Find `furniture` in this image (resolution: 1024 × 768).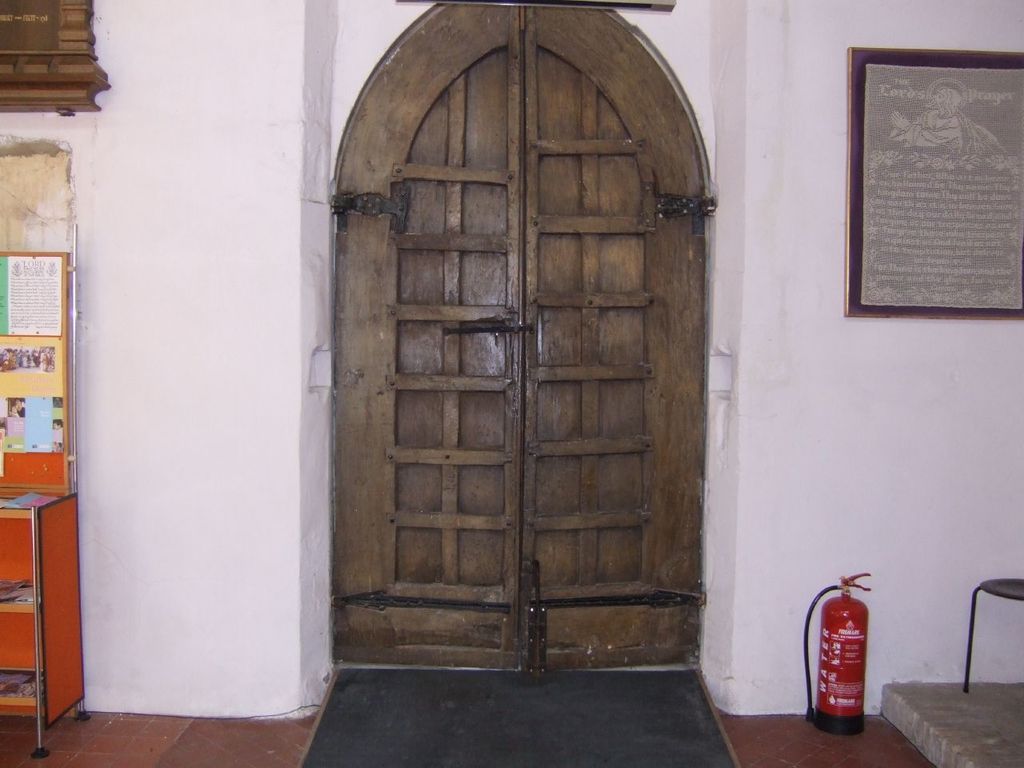
detection(0, 494, 93, 767).
